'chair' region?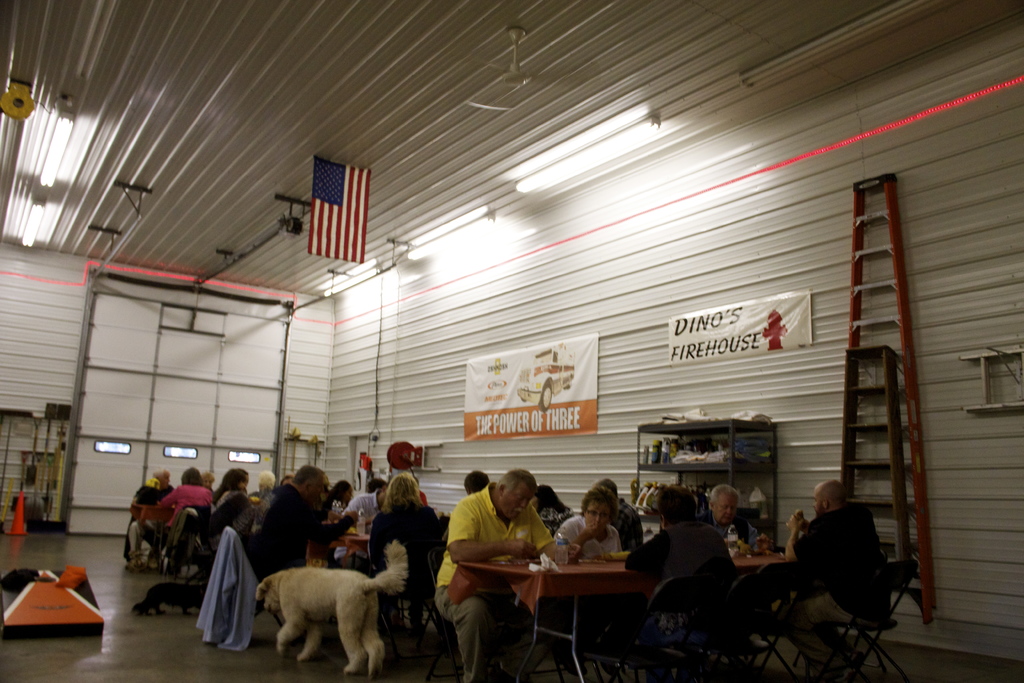
select_region(378, 529, 442, 682)
